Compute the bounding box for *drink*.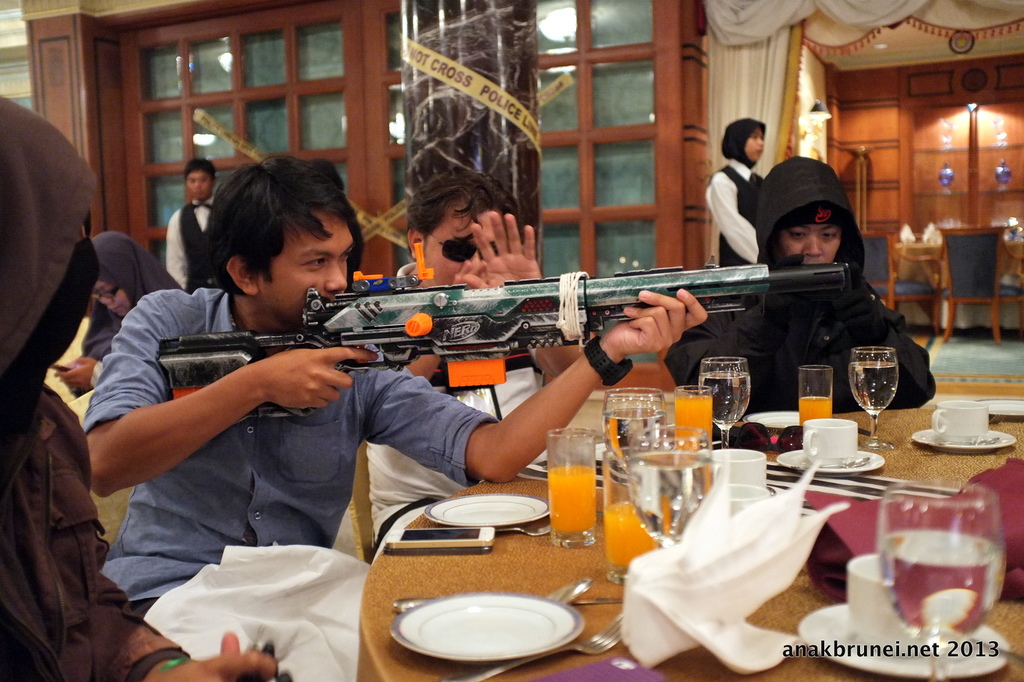
detection(700, 367, 751, 422).
